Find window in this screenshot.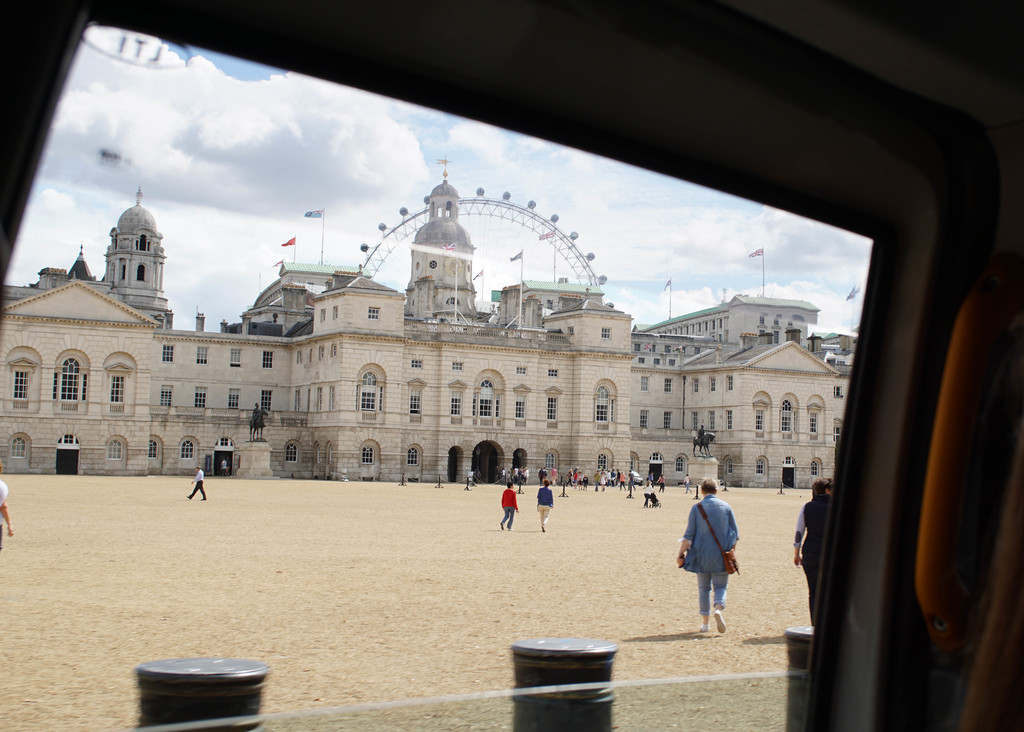
The bounding box for window is <bbox>664, 378, 671, 394</bbox>.
